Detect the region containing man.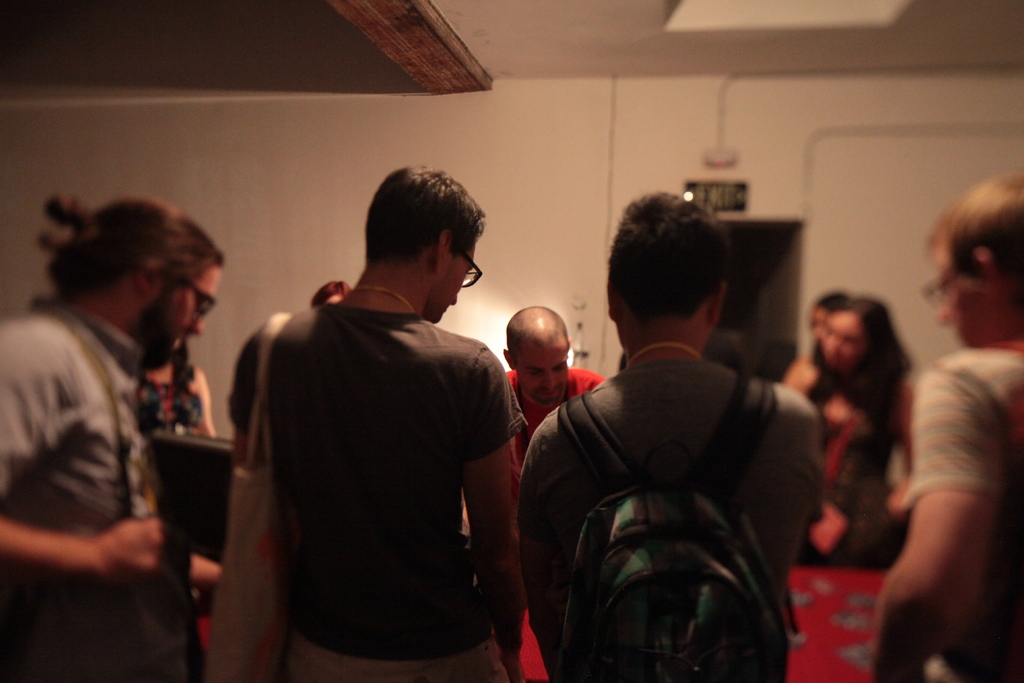
bbox(227, 162, 529, 682).
